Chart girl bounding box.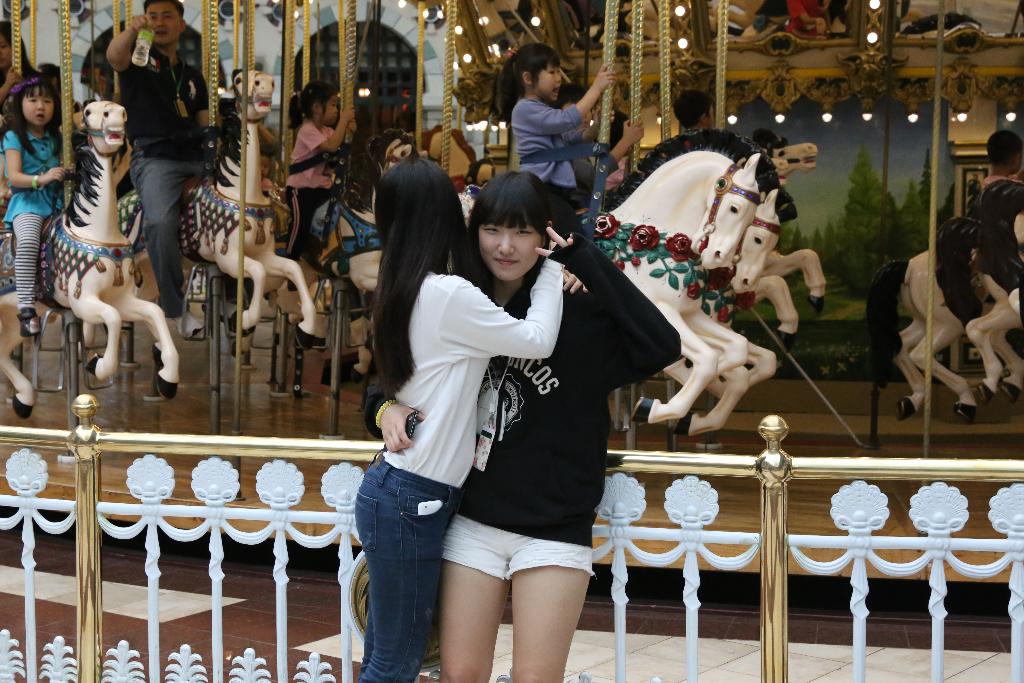
Charted: bbox=(361, 172, 678, 682).
